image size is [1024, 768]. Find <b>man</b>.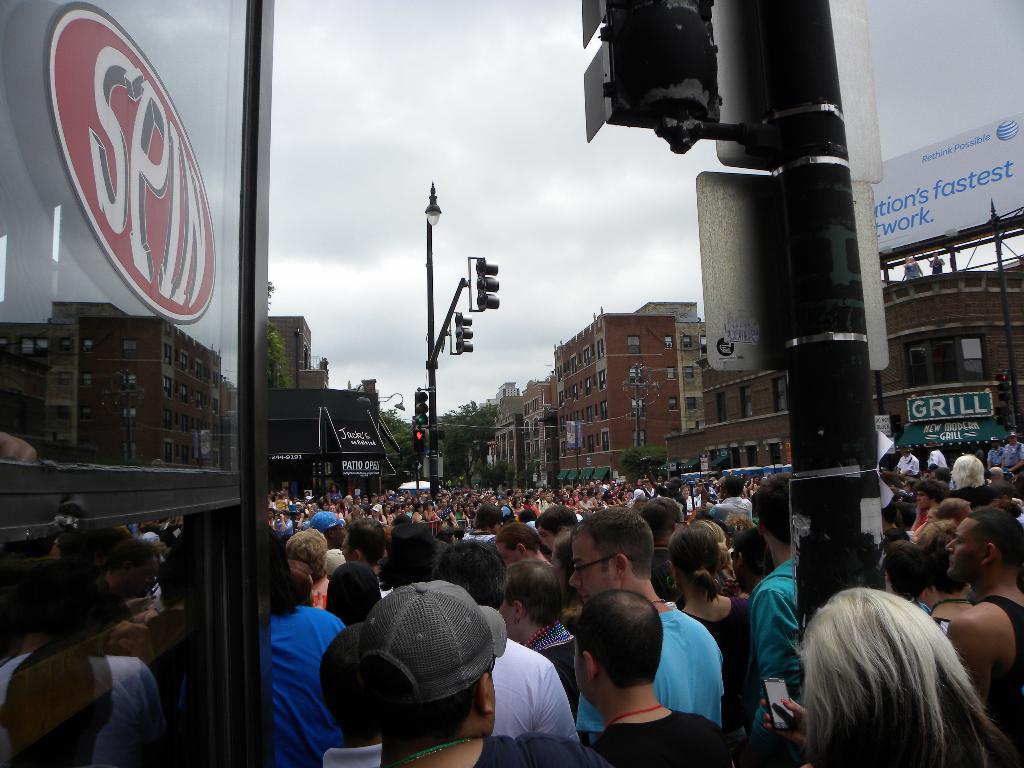
[985,440,1002,467].
